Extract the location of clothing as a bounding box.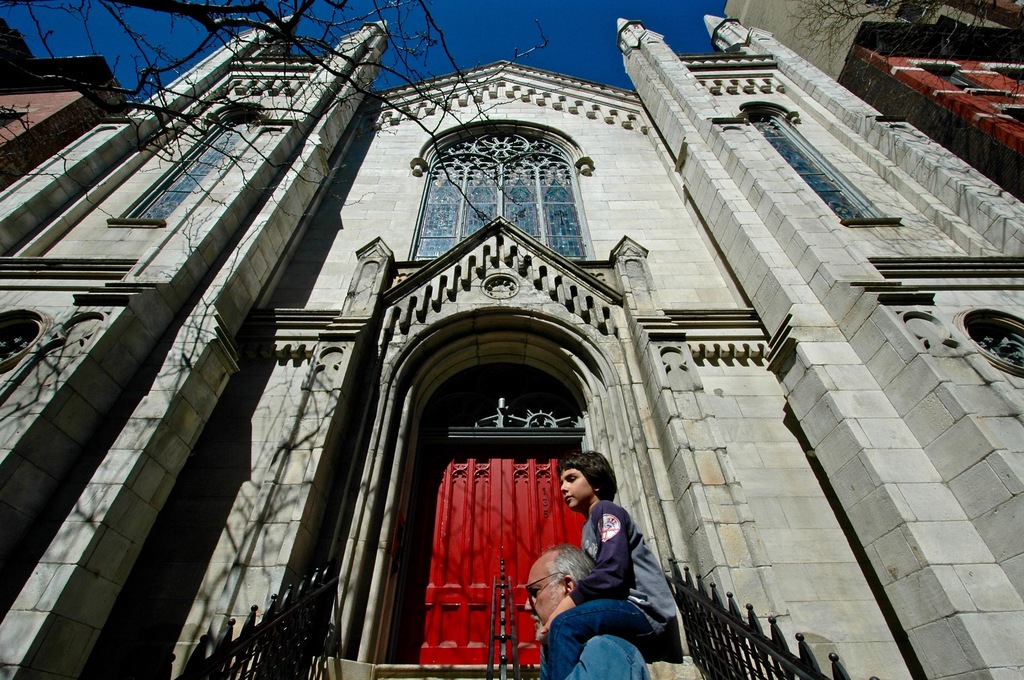
region(559, 636, 649, 679).
